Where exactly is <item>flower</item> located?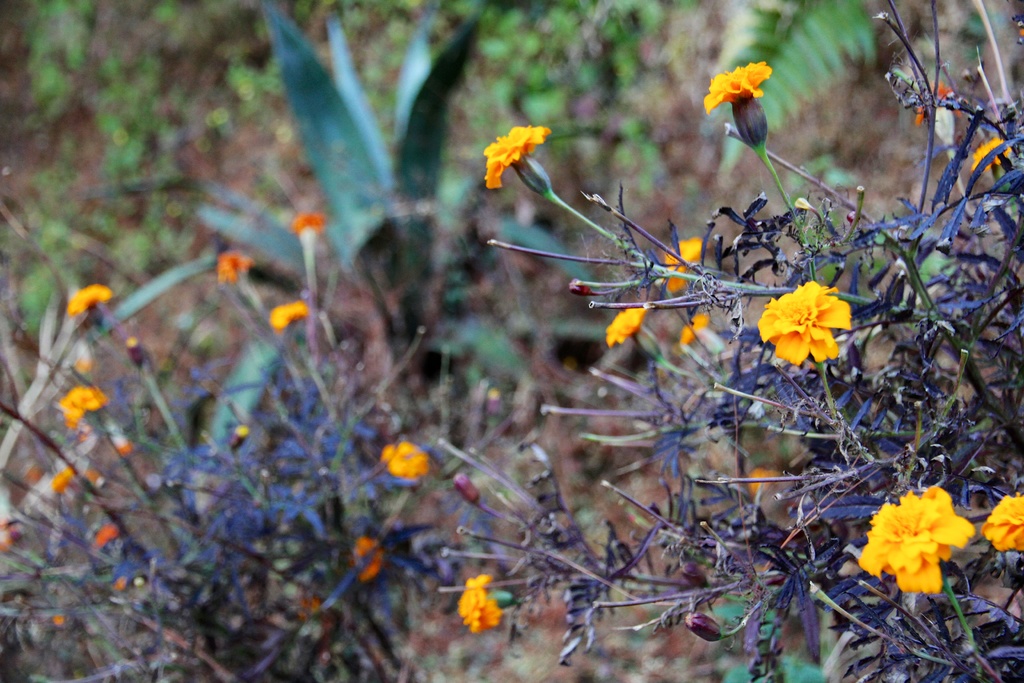
Its bounding box is locate(216, 251, 254, 288).
